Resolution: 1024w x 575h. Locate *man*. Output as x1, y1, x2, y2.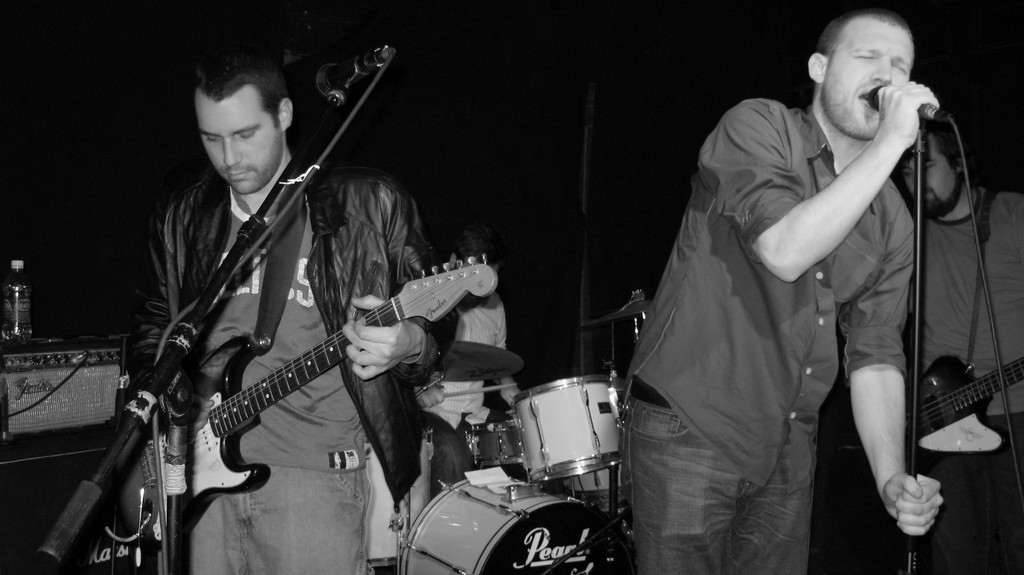
125, 58, 456, 574.
